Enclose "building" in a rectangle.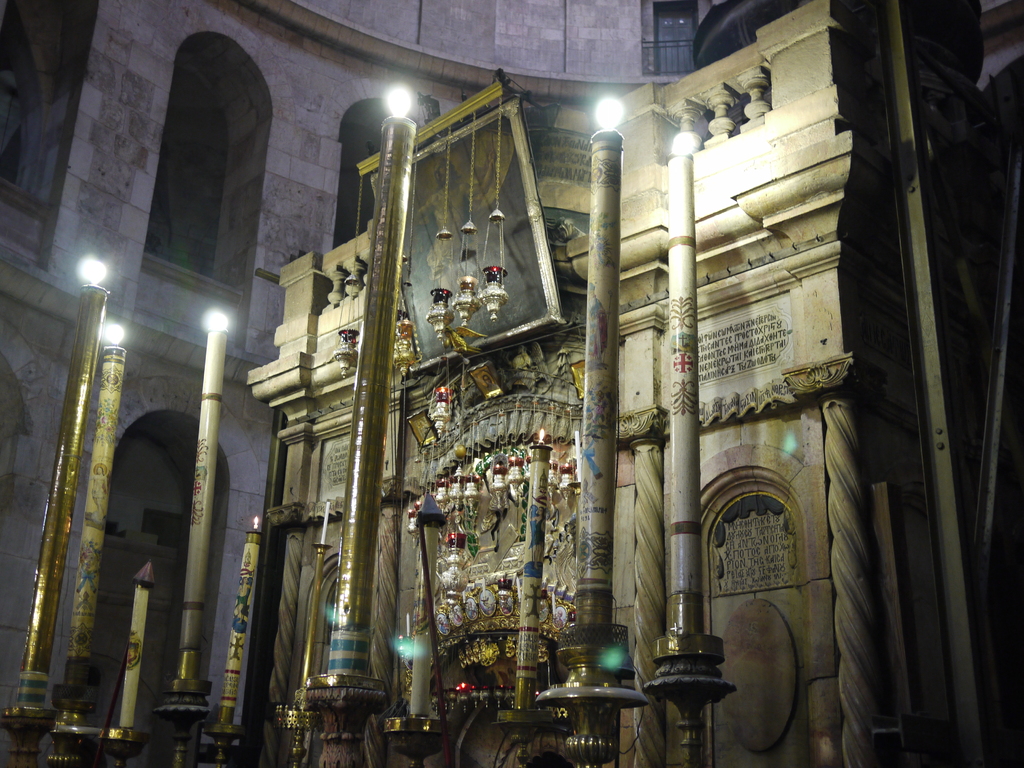
{"x1": 0, "y1": 0, "x2": 1023, "y2": 767}.
